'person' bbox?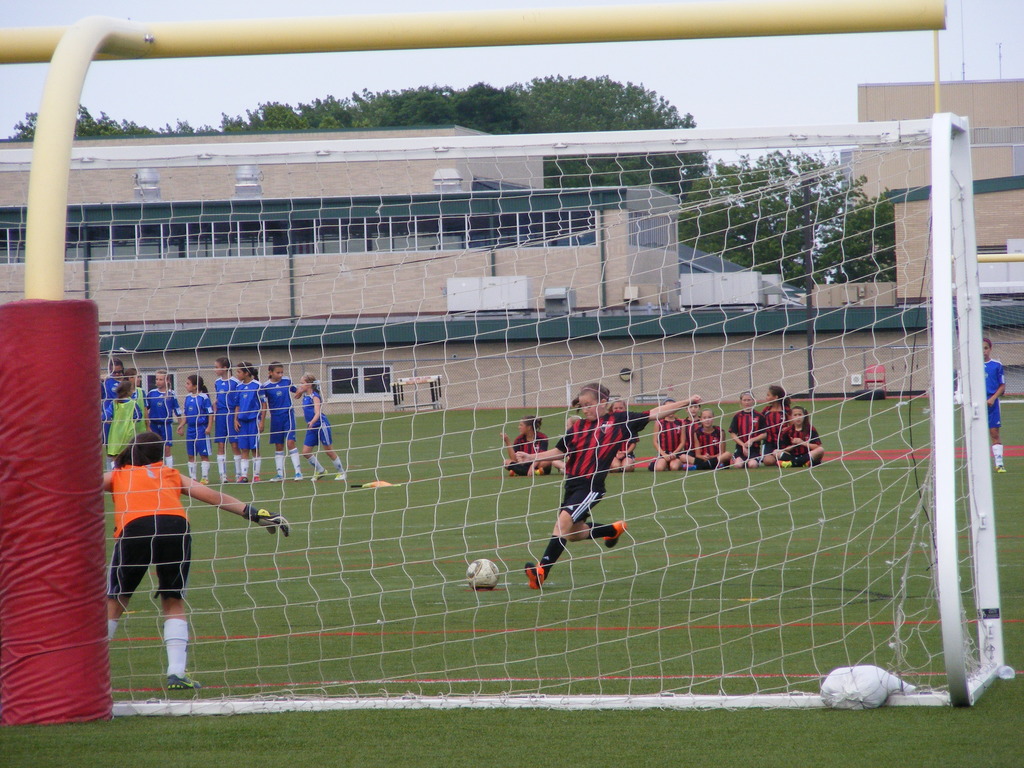
[left=98, top=381, right=146, bottom=466]
